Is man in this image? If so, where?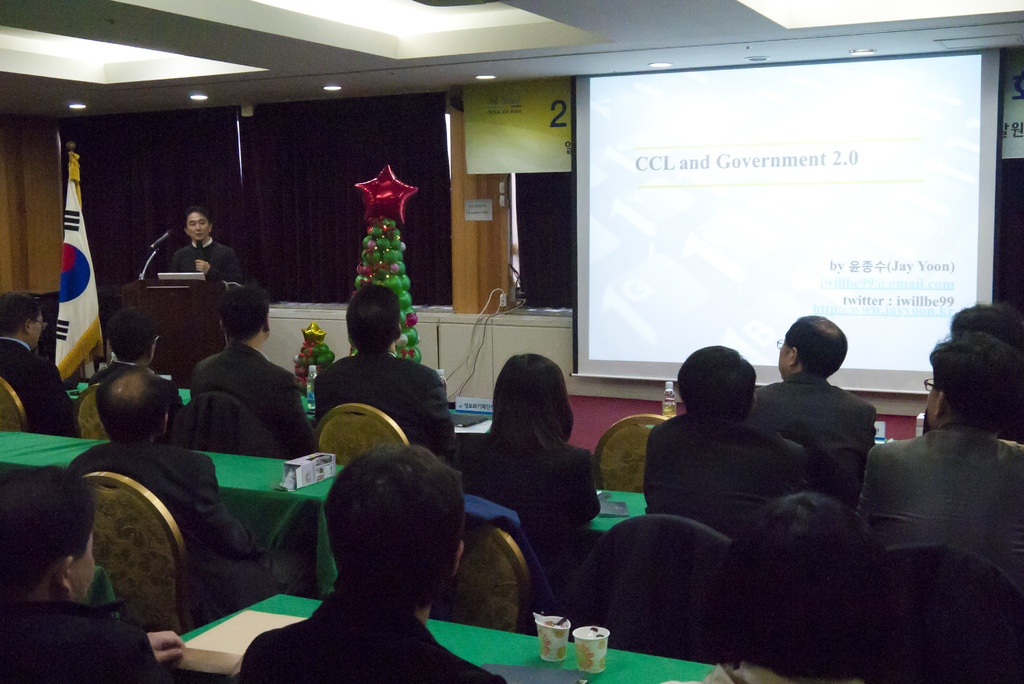
Yes, at bbox(749, 313, 880, 512).
